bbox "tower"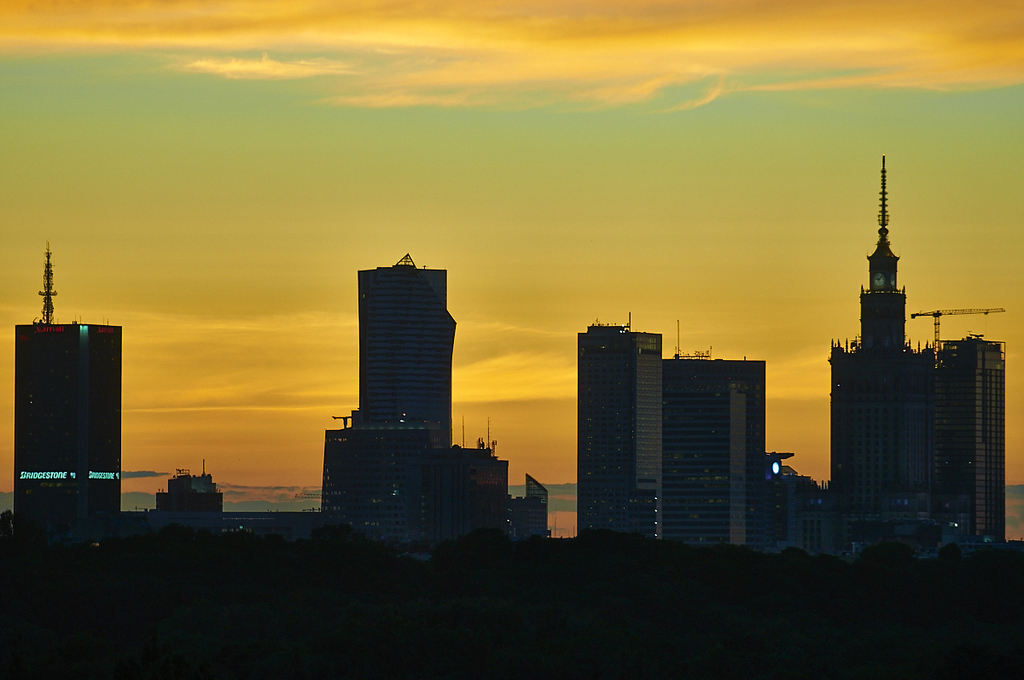
905,299,1008,549
